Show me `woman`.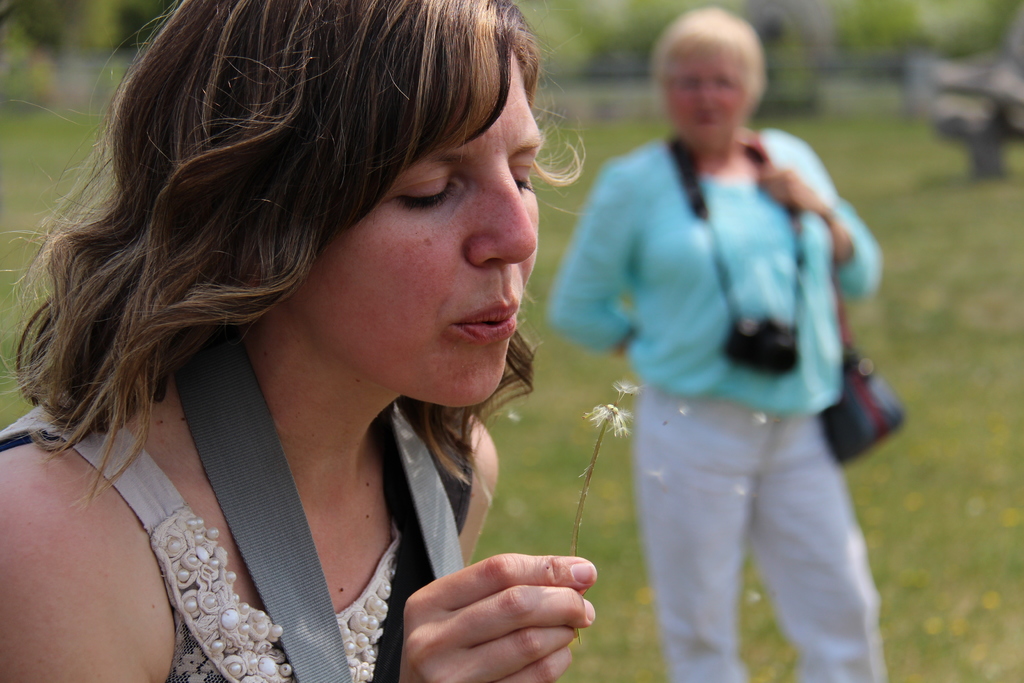
`woman` is here: 0,0,618,676.
